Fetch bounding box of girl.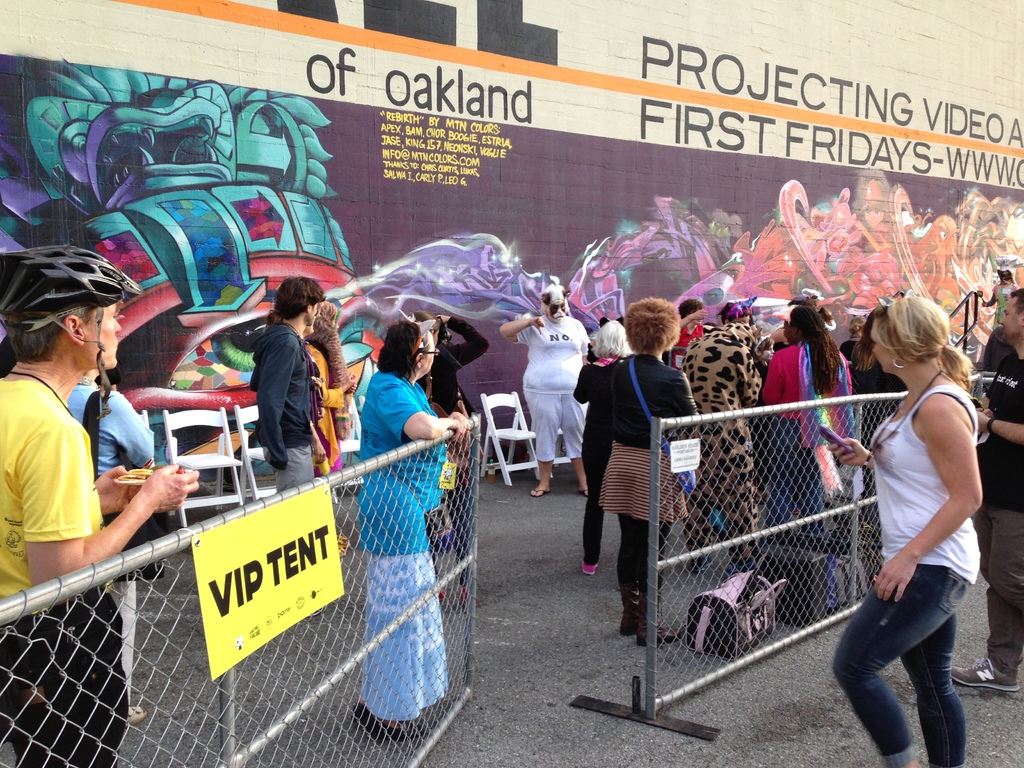
Bbox: x1=982, y1=253, x2=1023, y2=330.
